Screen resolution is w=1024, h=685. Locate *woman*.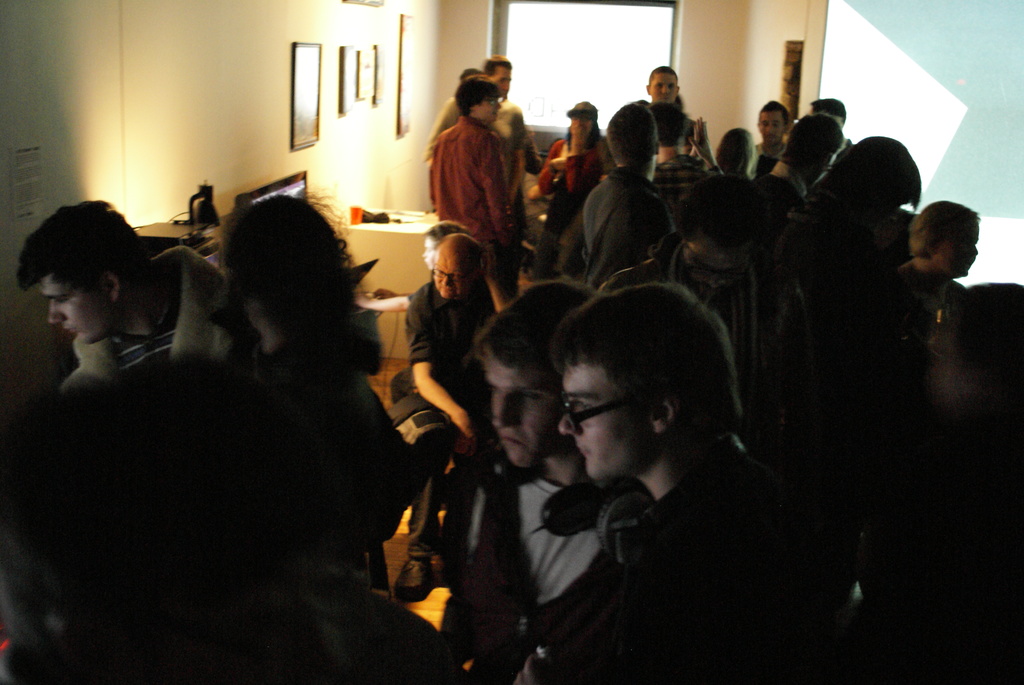
{"x1": 528, "y1": 100, "x2": 605, "y2": 271}.
